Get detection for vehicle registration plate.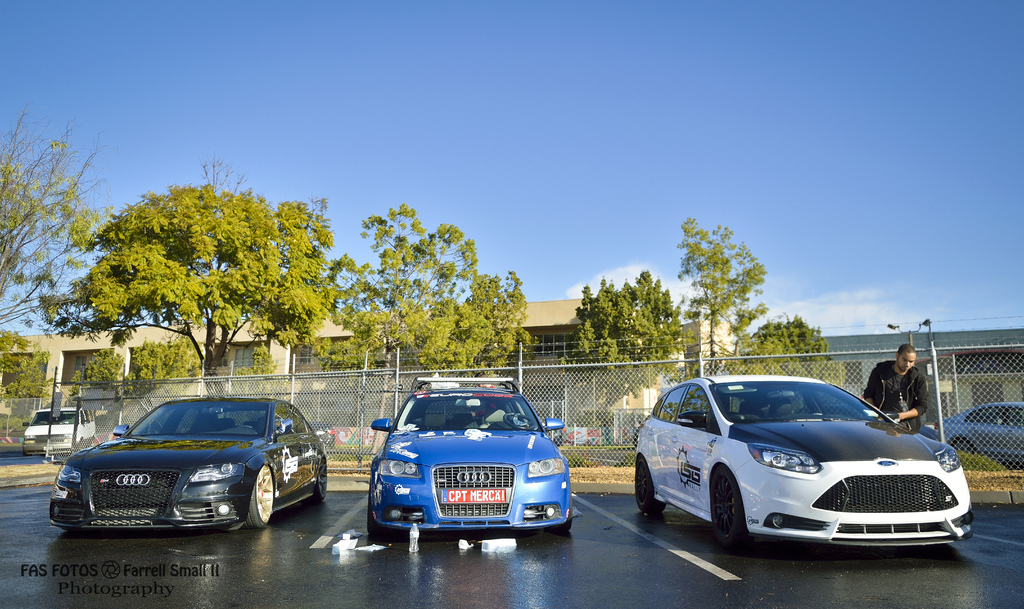
Detection: (left=443, top=489, right=508, bottom=504).
